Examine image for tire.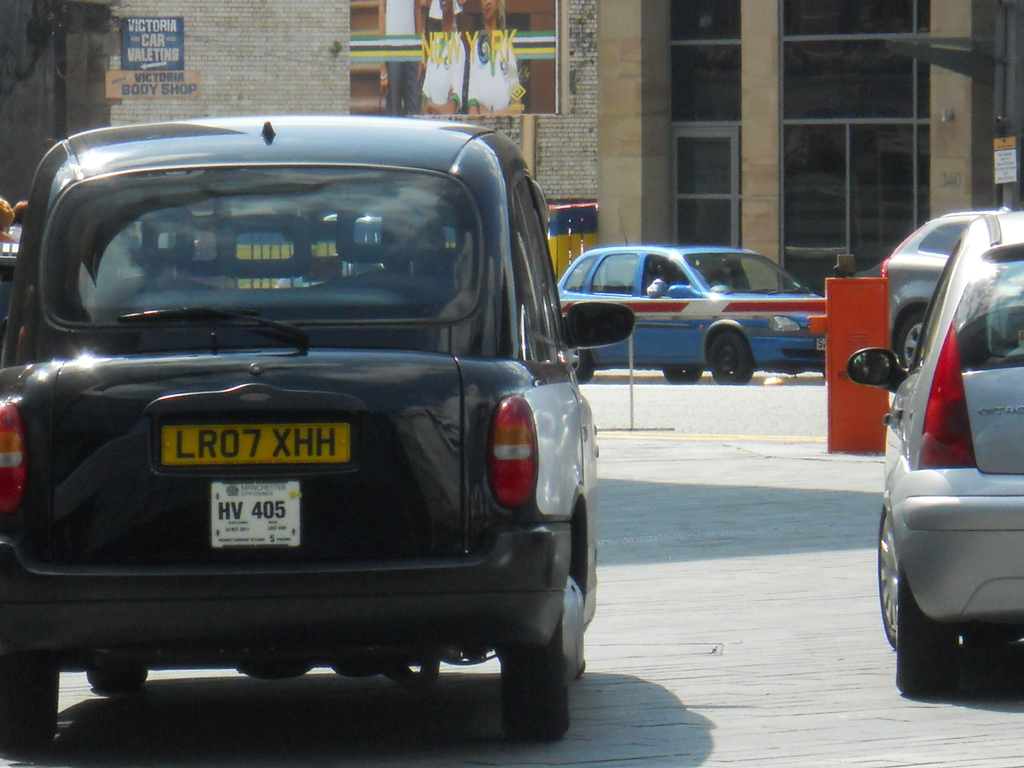
Examination result: bbox=(898, 312, 927, 367).
